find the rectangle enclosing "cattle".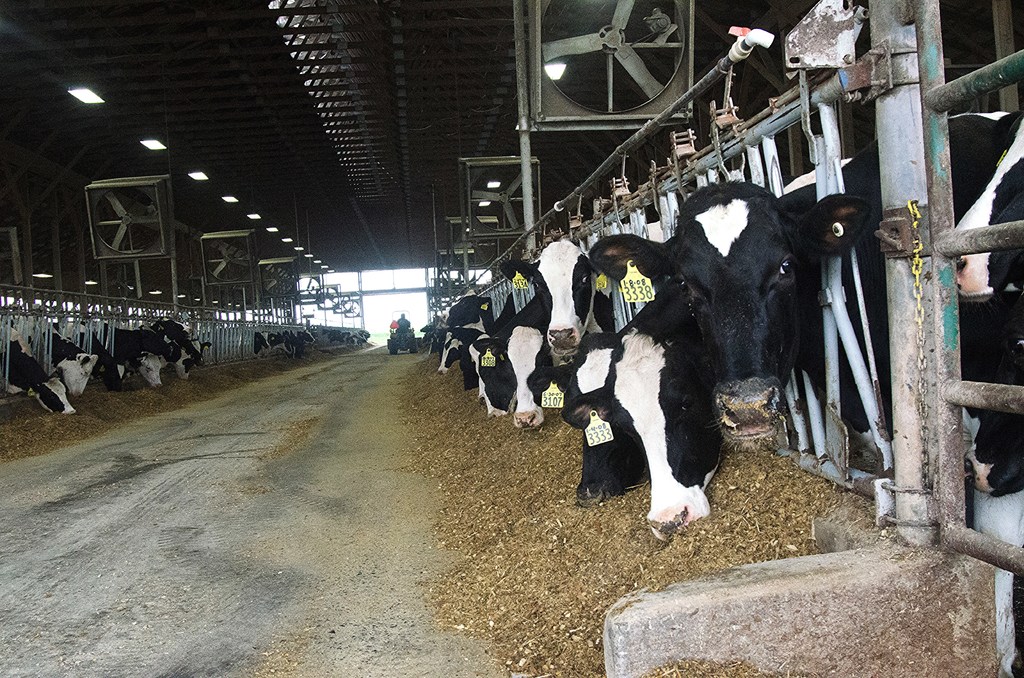
detection(260, 330, 285, 358).
